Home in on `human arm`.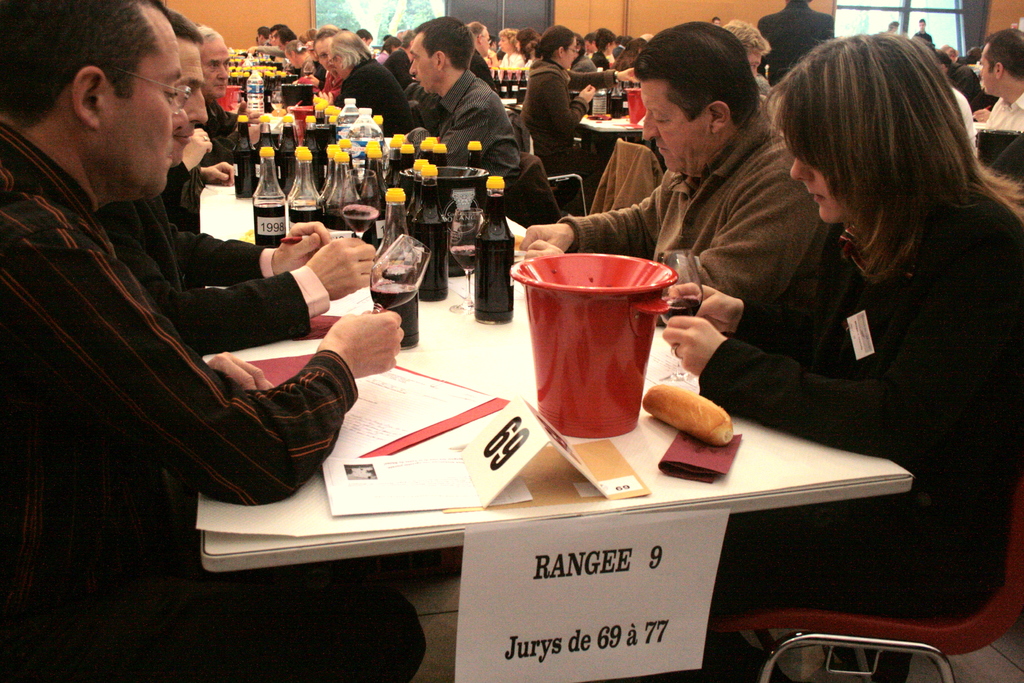
Homed in at (566,63,641,89).
